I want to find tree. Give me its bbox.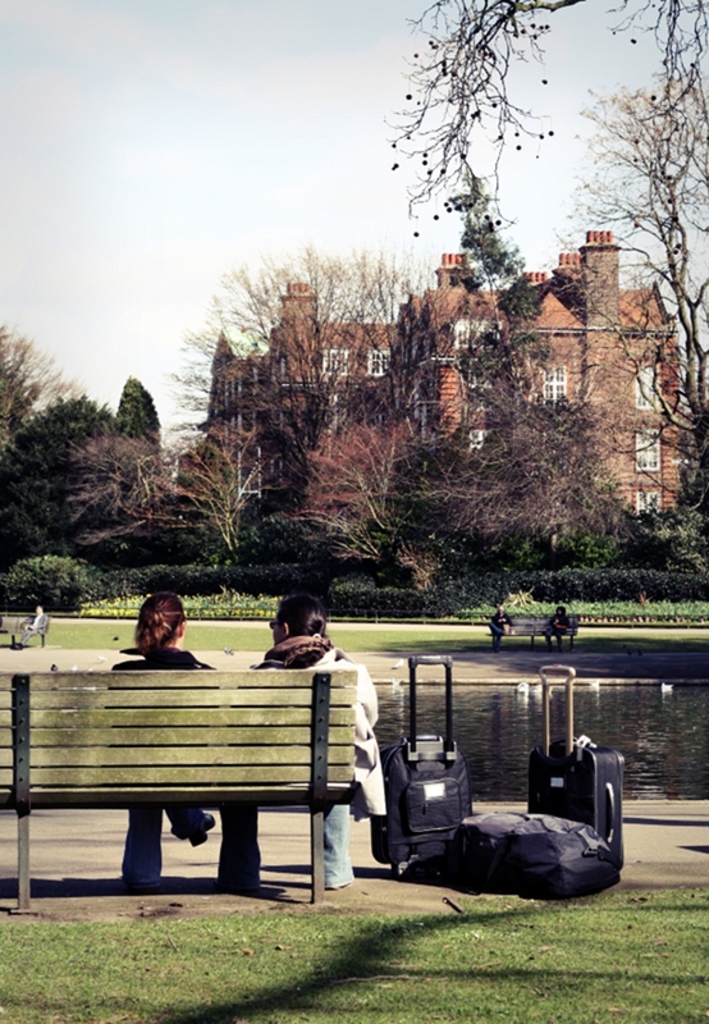
[left=369, top=0, right=708, bottom=246].
